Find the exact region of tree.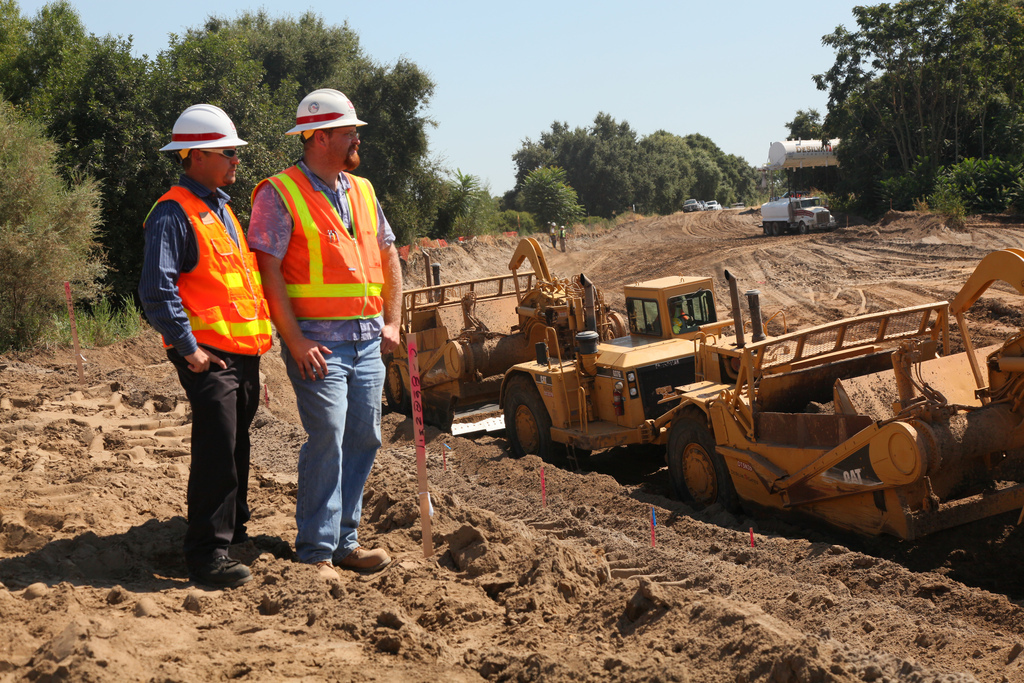
Exact region: 490, 179, 546, 233.
